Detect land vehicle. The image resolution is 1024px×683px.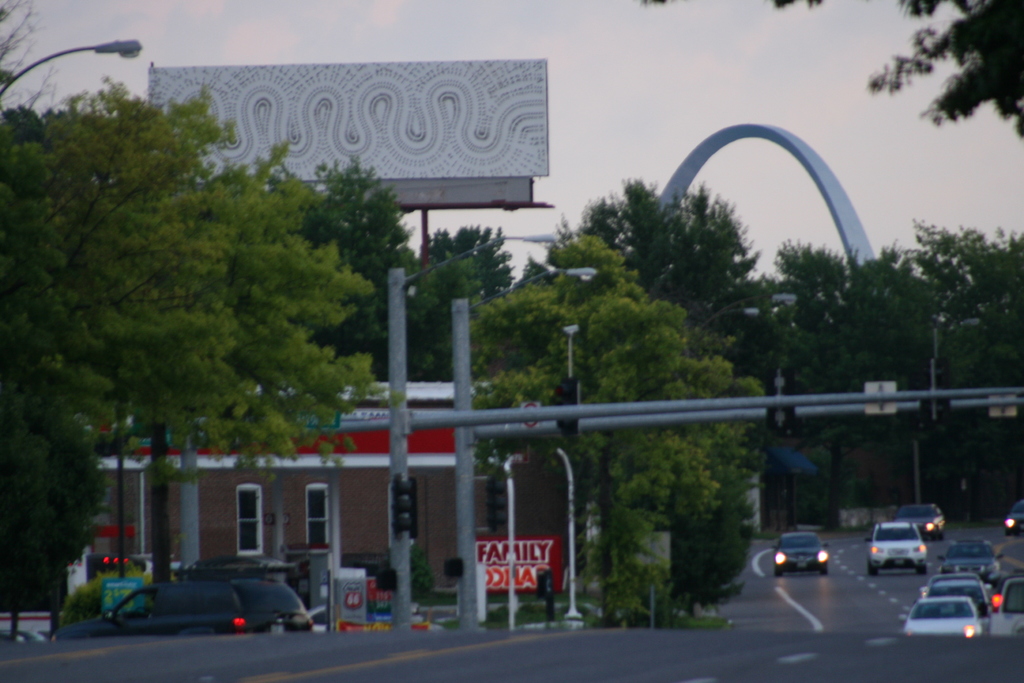
region(920, 572, 993, 638).
